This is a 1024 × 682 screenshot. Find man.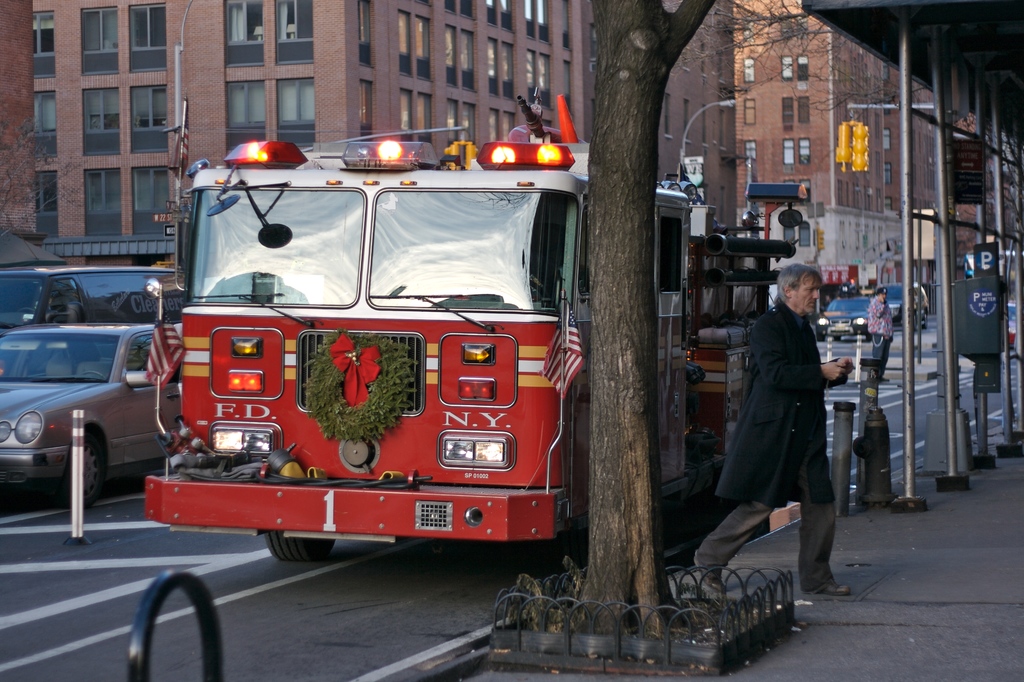
Bounding box: left=721, top=259, right=854, bottom=599.
